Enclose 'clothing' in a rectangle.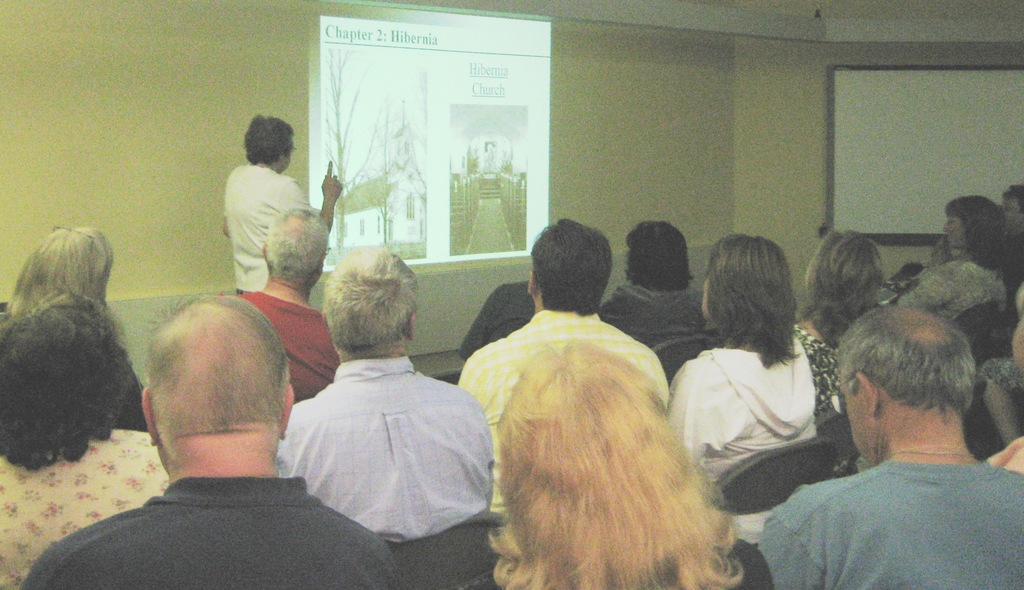
rect(461, 274, 534, 359).
